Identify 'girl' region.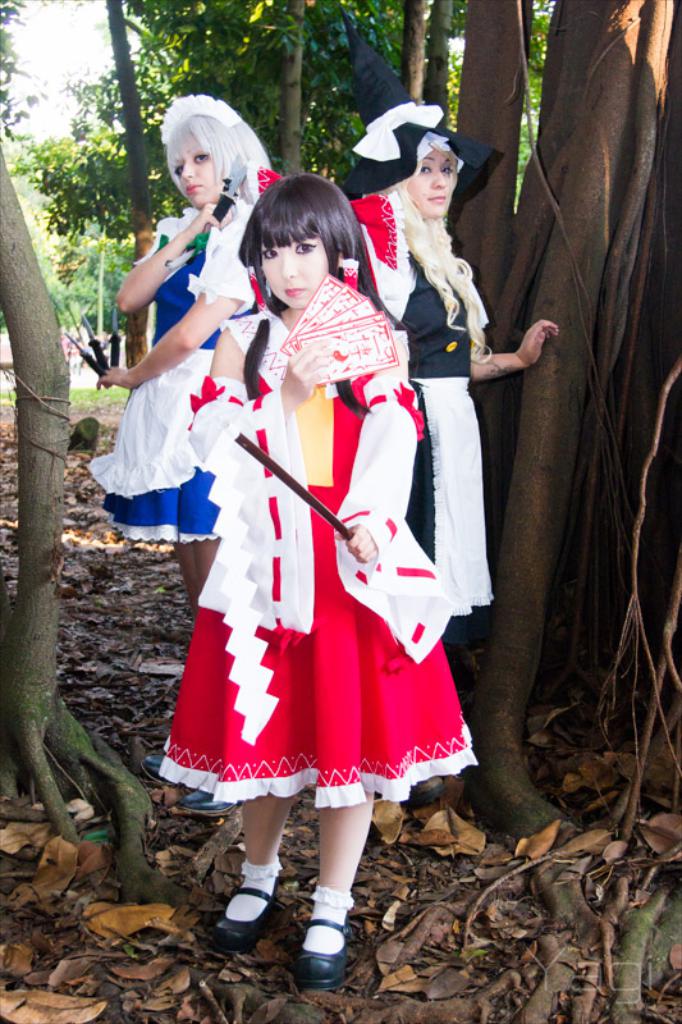
Region: box=[86, 93, 274, 612].
